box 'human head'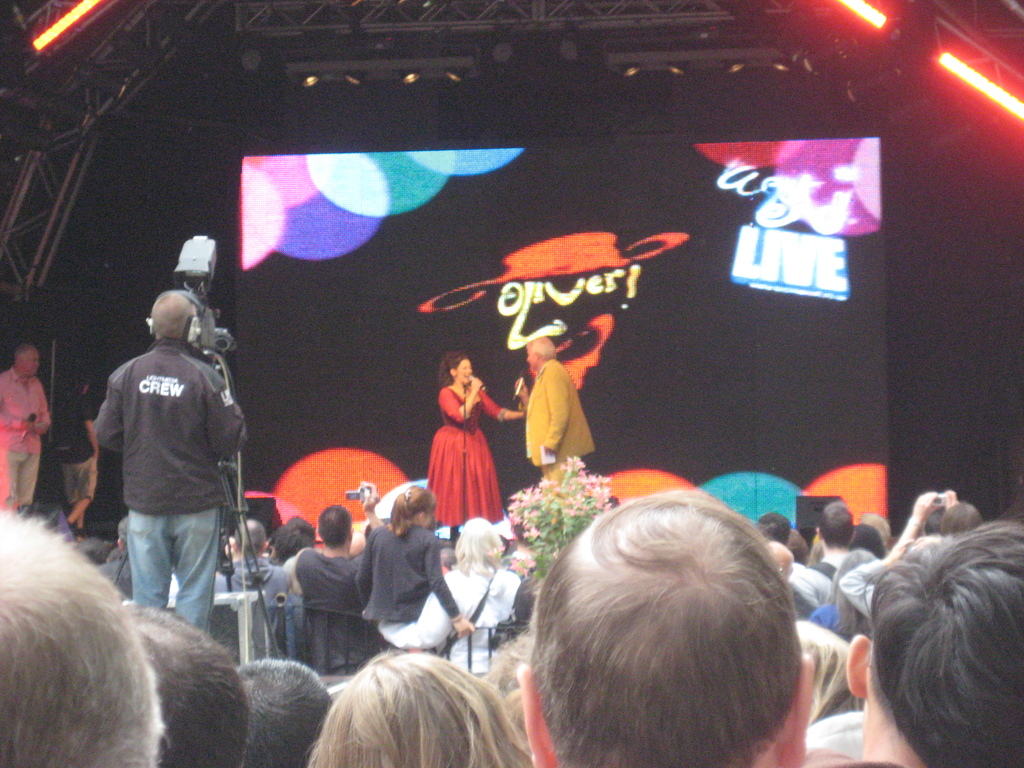
[left=278, top=515, right=314, bottom=560]
